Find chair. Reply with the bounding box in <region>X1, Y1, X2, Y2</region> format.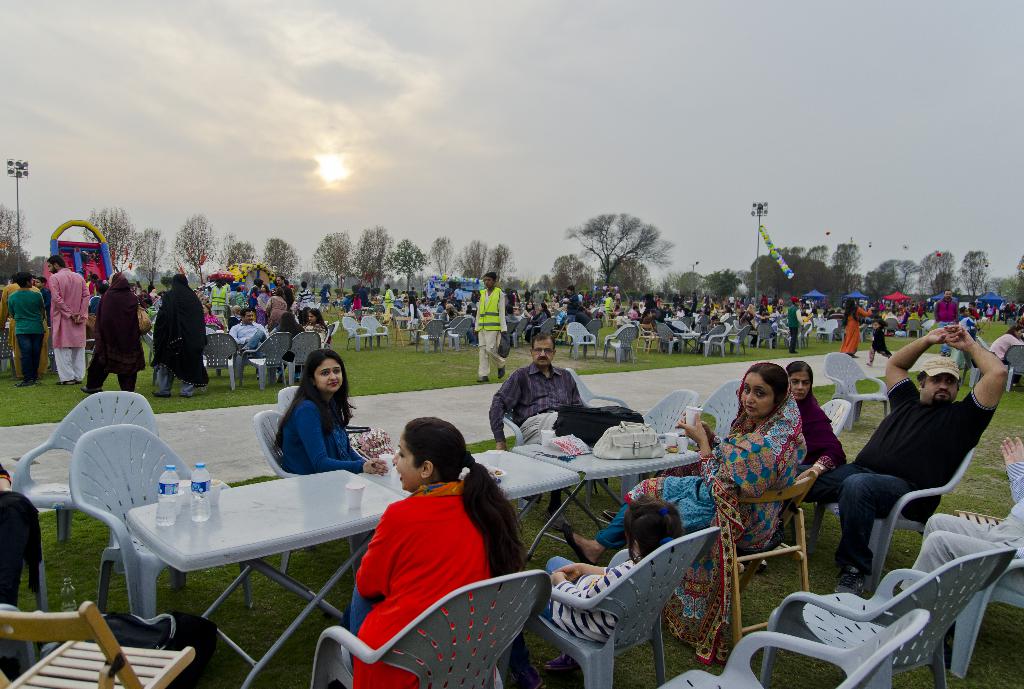
<region>445, 314, 463, 352</region>.
